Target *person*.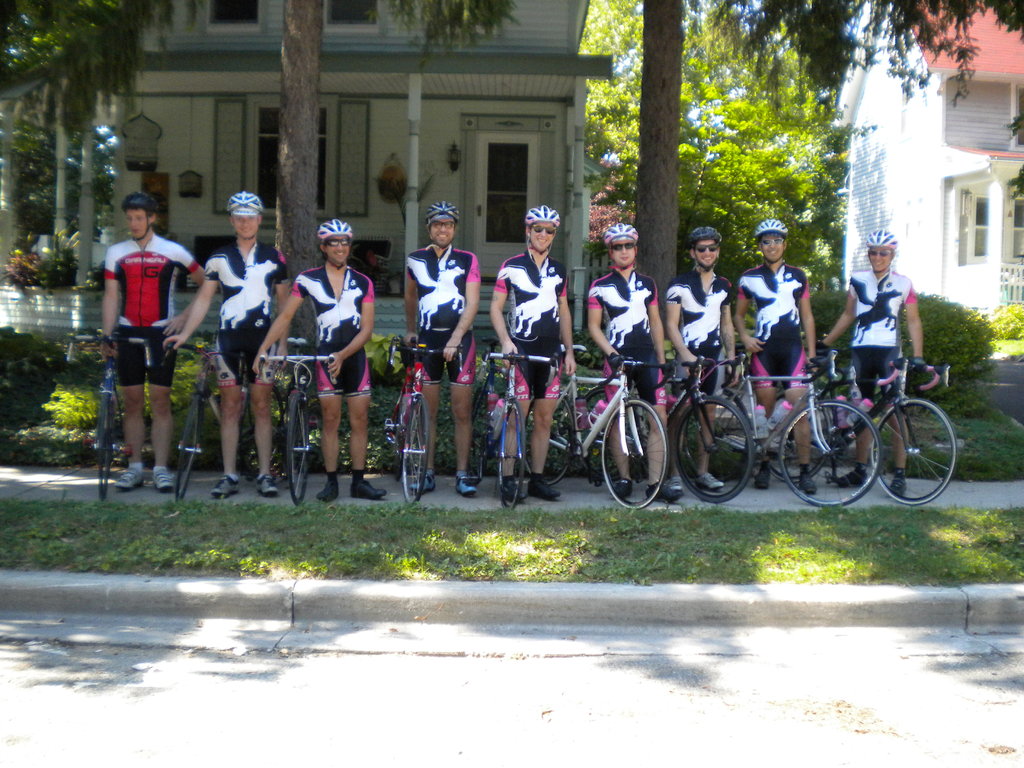
Target region: locate(662, 227, 737, 498).
